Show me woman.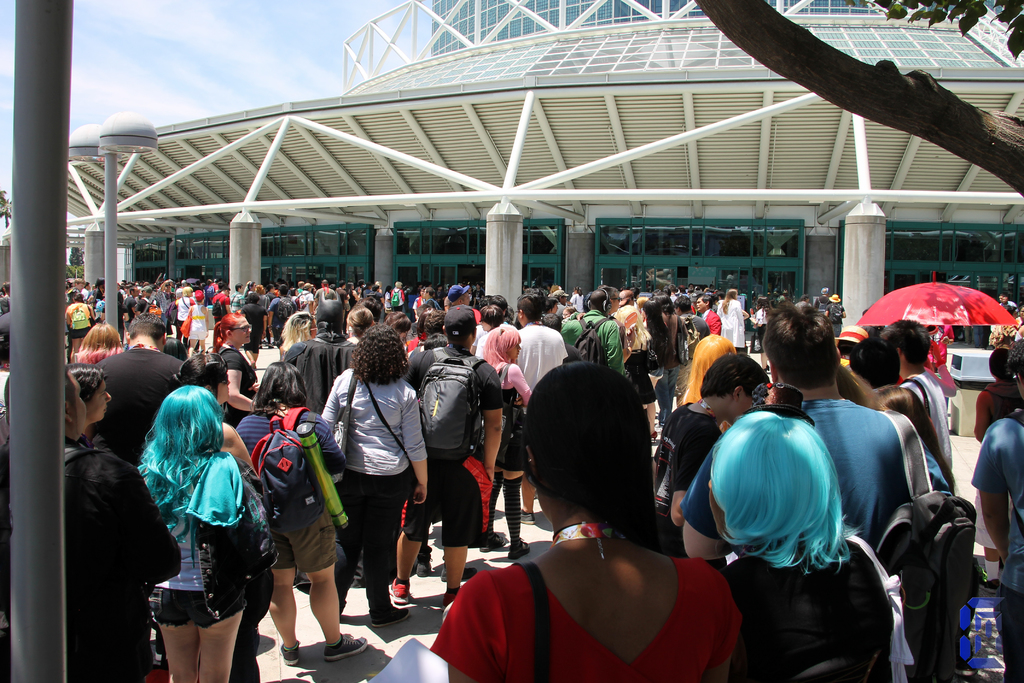
woman is here: bbox(715, 408, 916, 682).
